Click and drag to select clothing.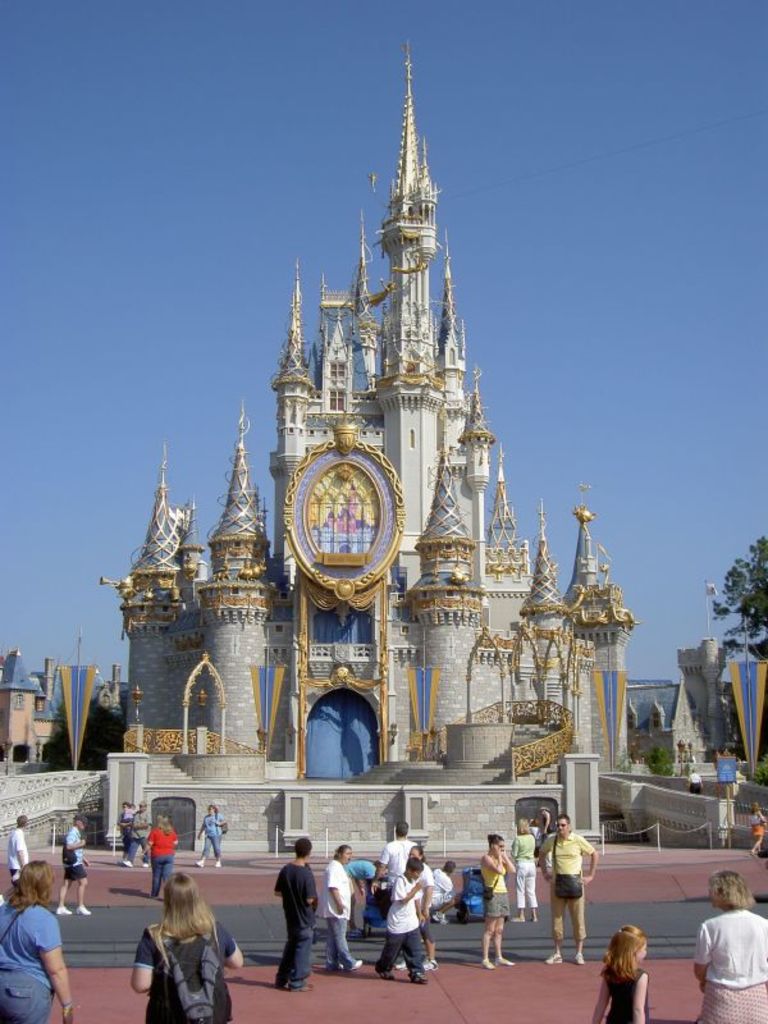
Selection: pyautogui.locateOnScreen(607, 974, 652, 1023).
